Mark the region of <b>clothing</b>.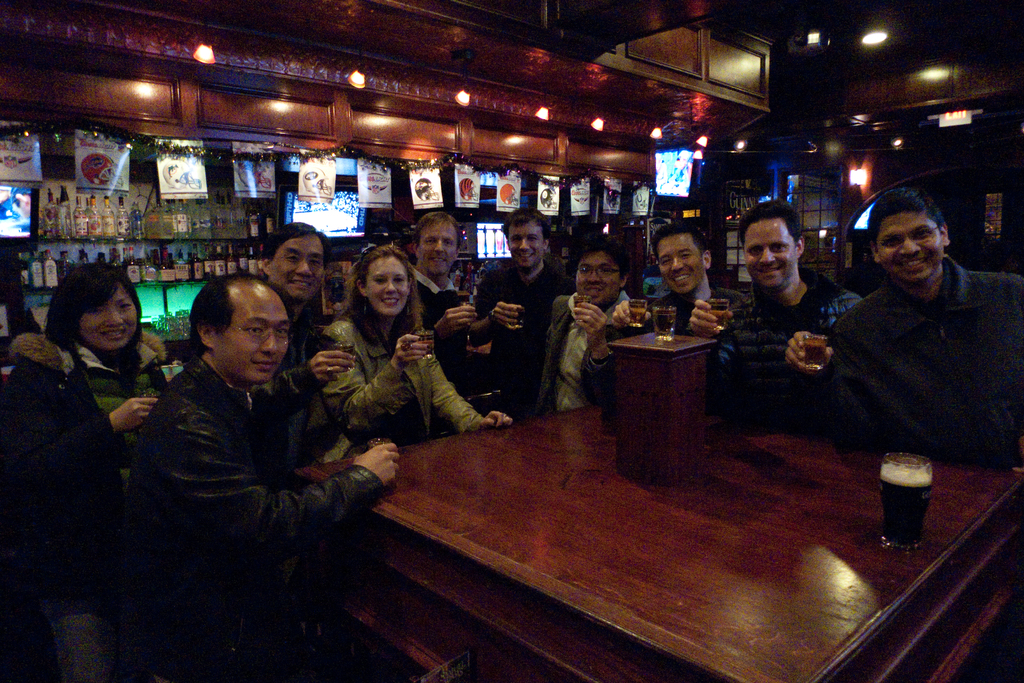
Region: Rect(412, 266, 465, 438).
